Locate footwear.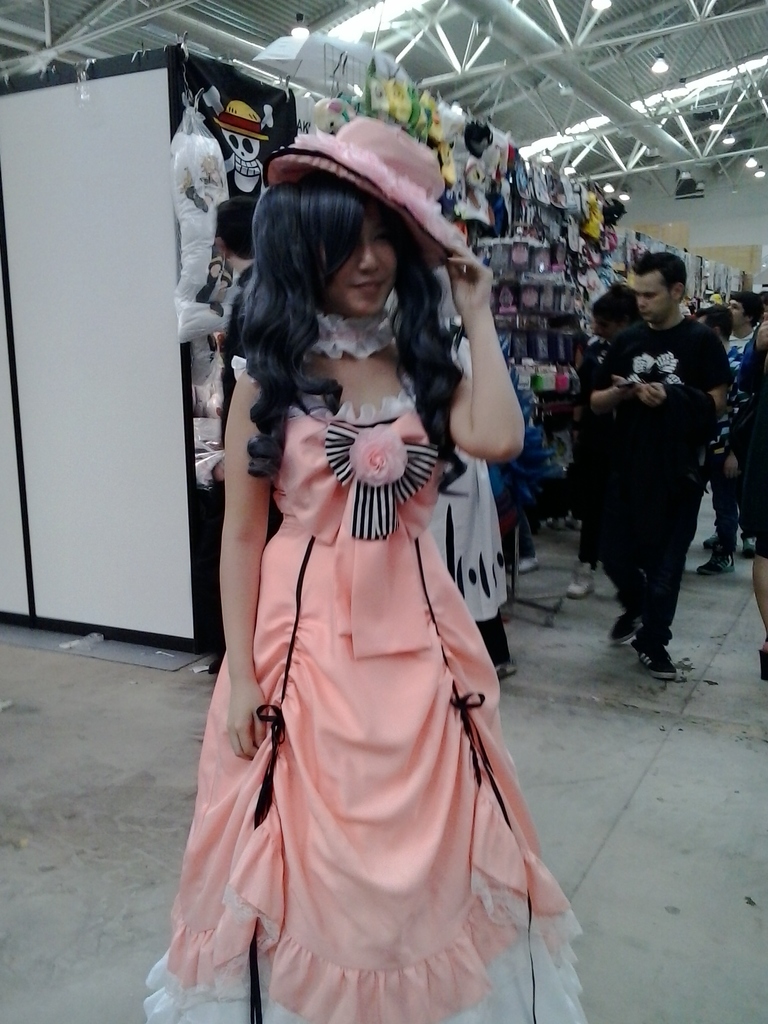
Bounding box: 516,555,582,593.
